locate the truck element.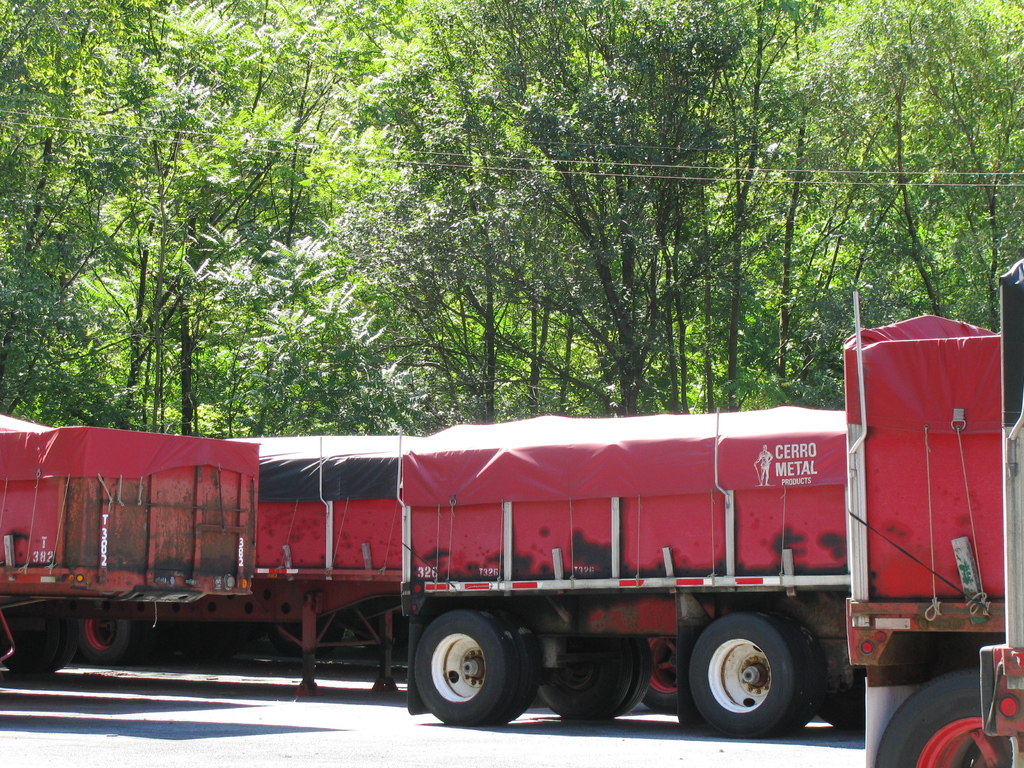
Element bbox: <box>230,437,396,666</box>.
